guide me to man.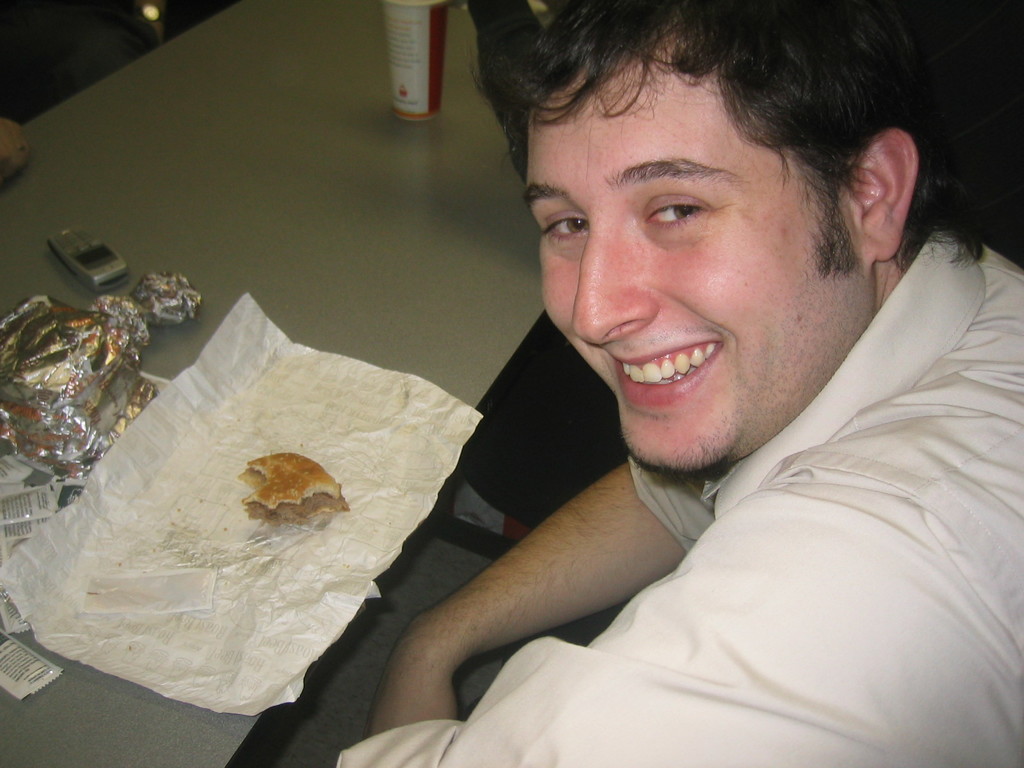
Guidance: <box>435,0,1023,537</box>.
